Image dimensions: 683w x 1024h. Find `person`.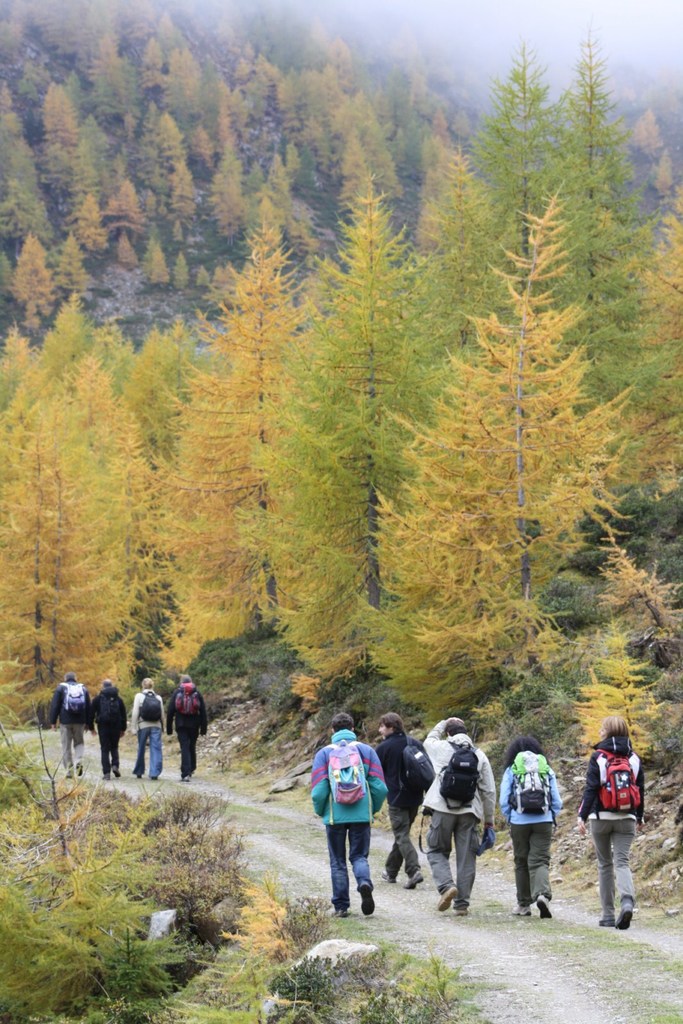
(498,737,564,918).
